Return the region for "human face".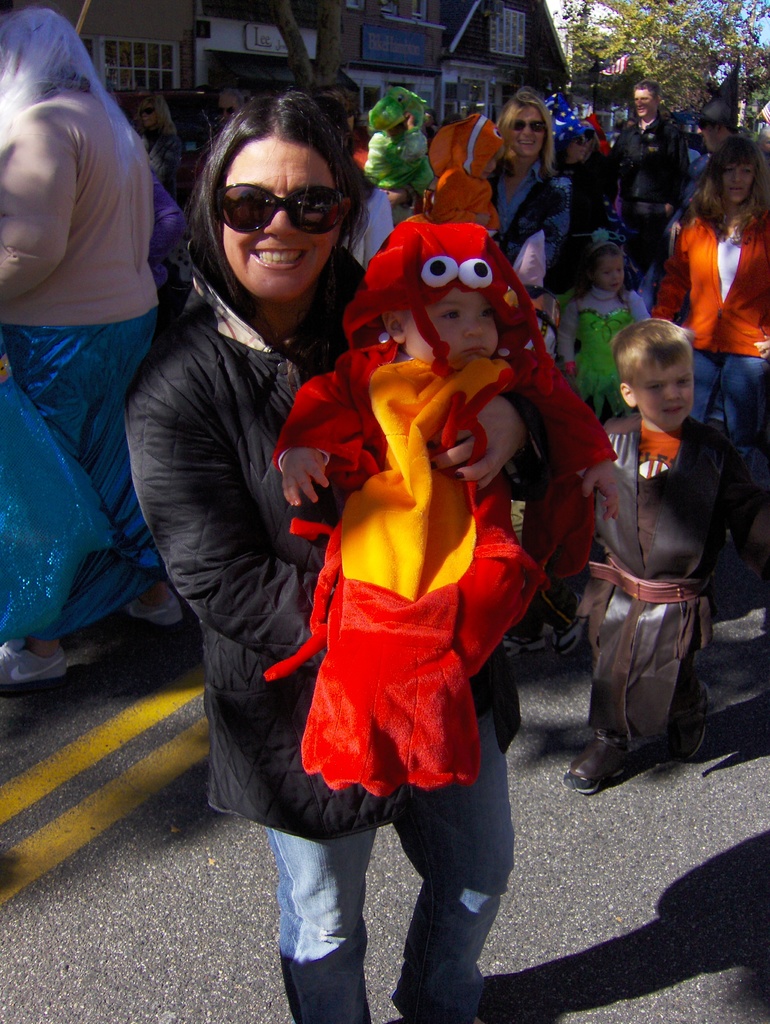
BBox(221, 134, 344, 300).
